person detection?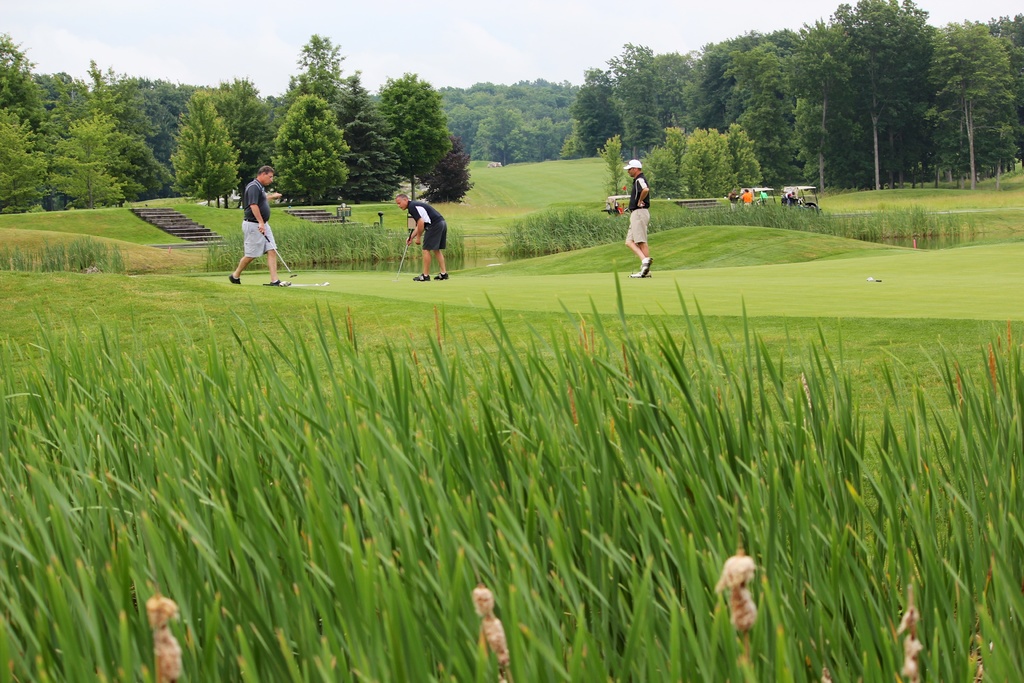
{"x1": 396, "y1": 184, "x2": 452, "y2": 286}
